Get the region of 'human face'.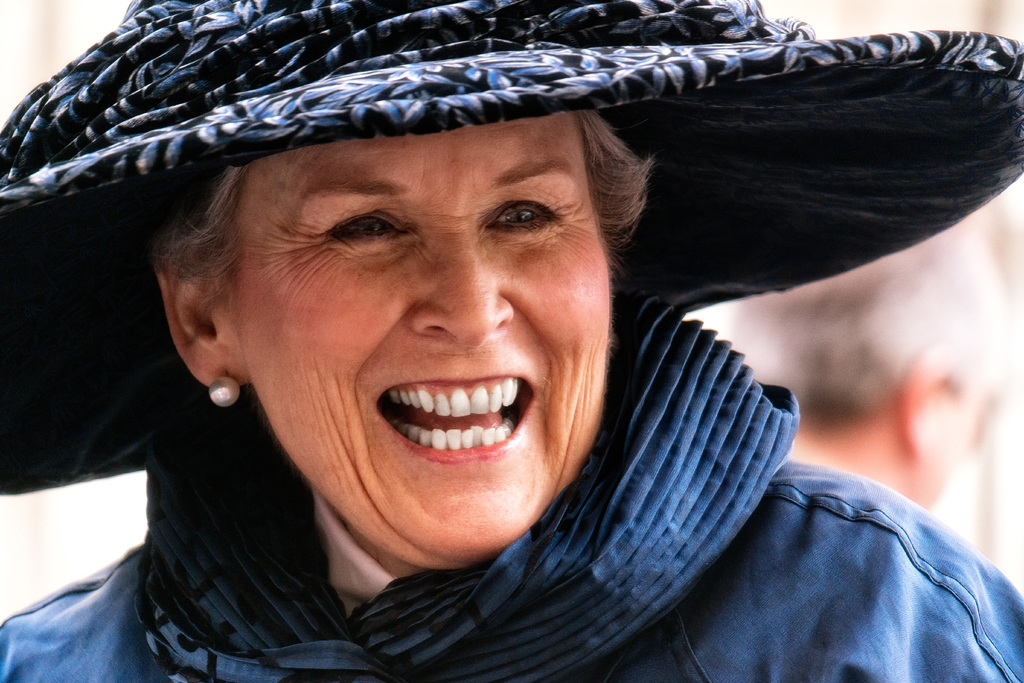
x1=230 y1=117 x2=618 y2=571.
